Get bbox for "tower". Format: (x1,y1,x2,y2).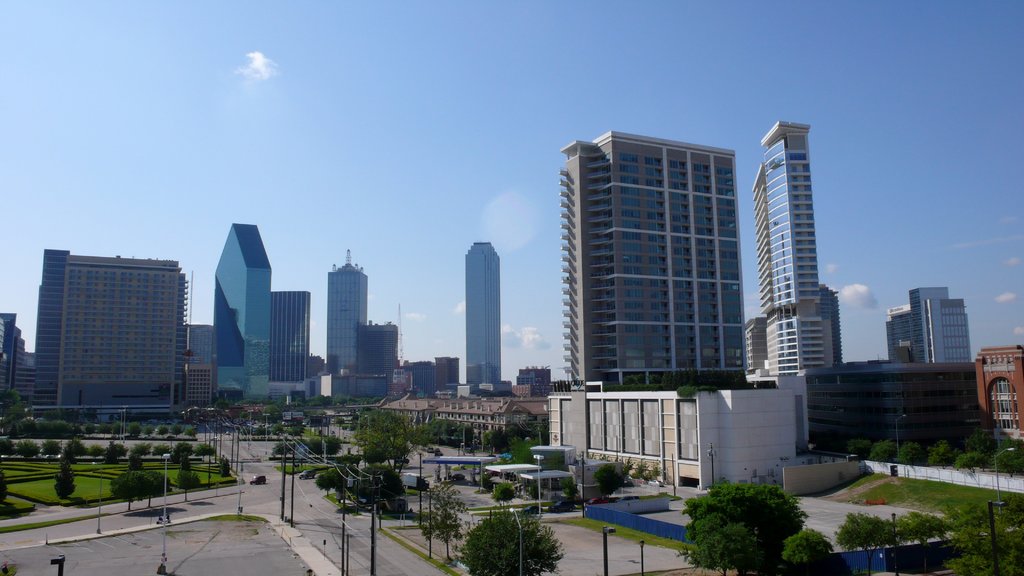
(559,129,753,390).
